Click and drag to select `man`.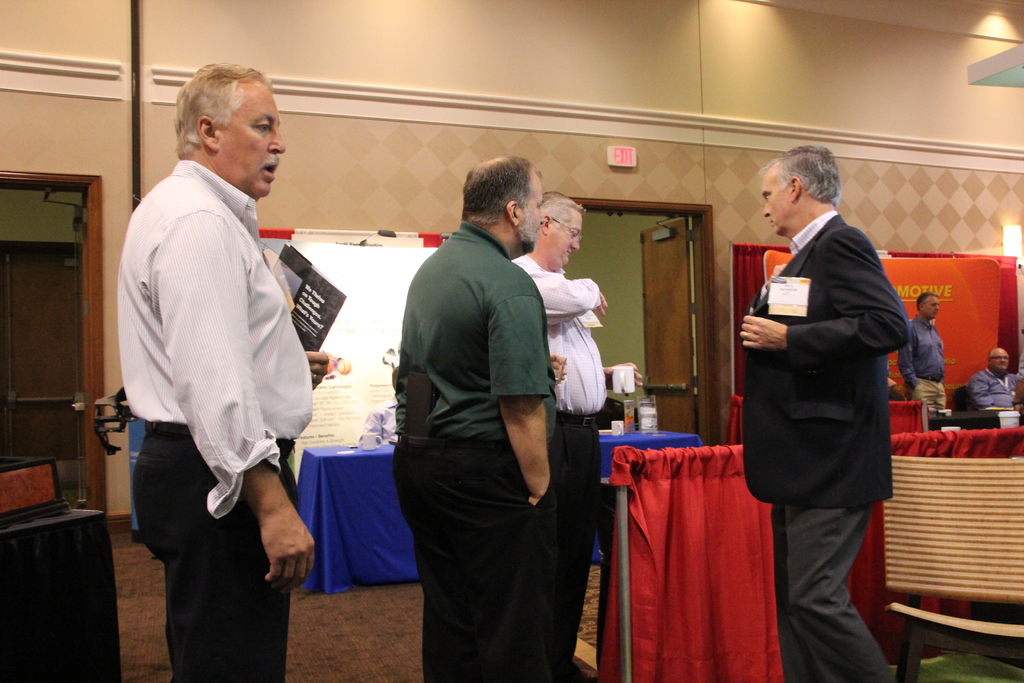
Selection: bbox=(894, 294, 960, 443).
